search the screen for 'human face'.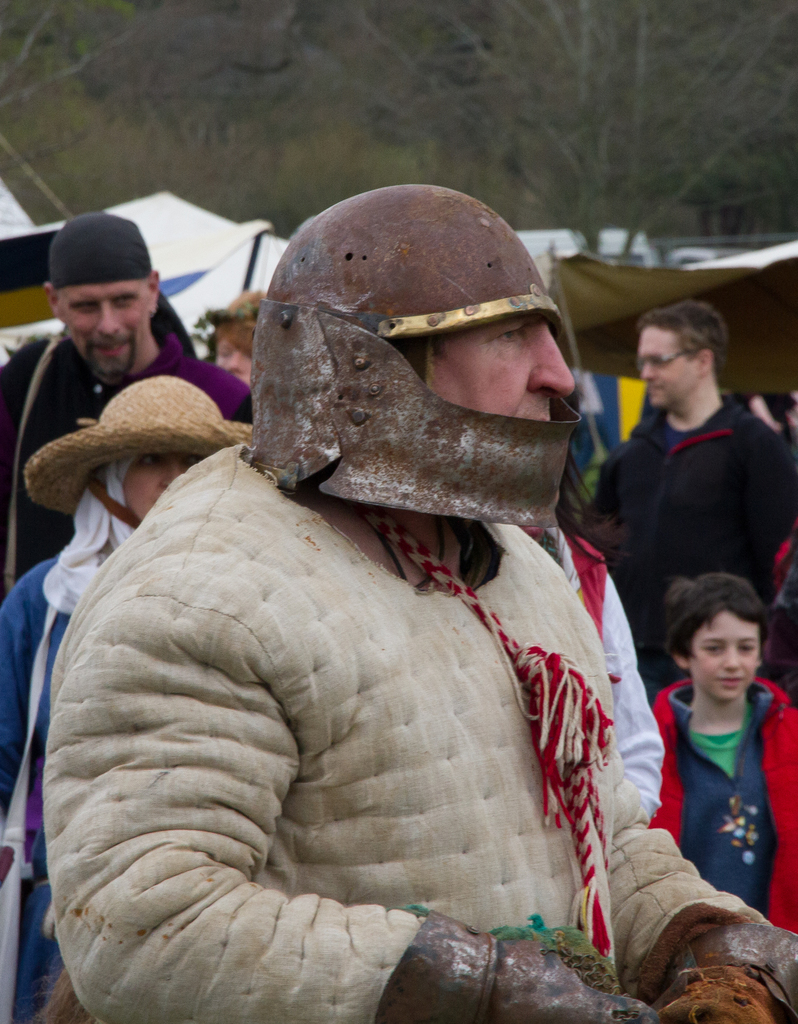
Found at left=411, top=308, right=578, bottom=424.
